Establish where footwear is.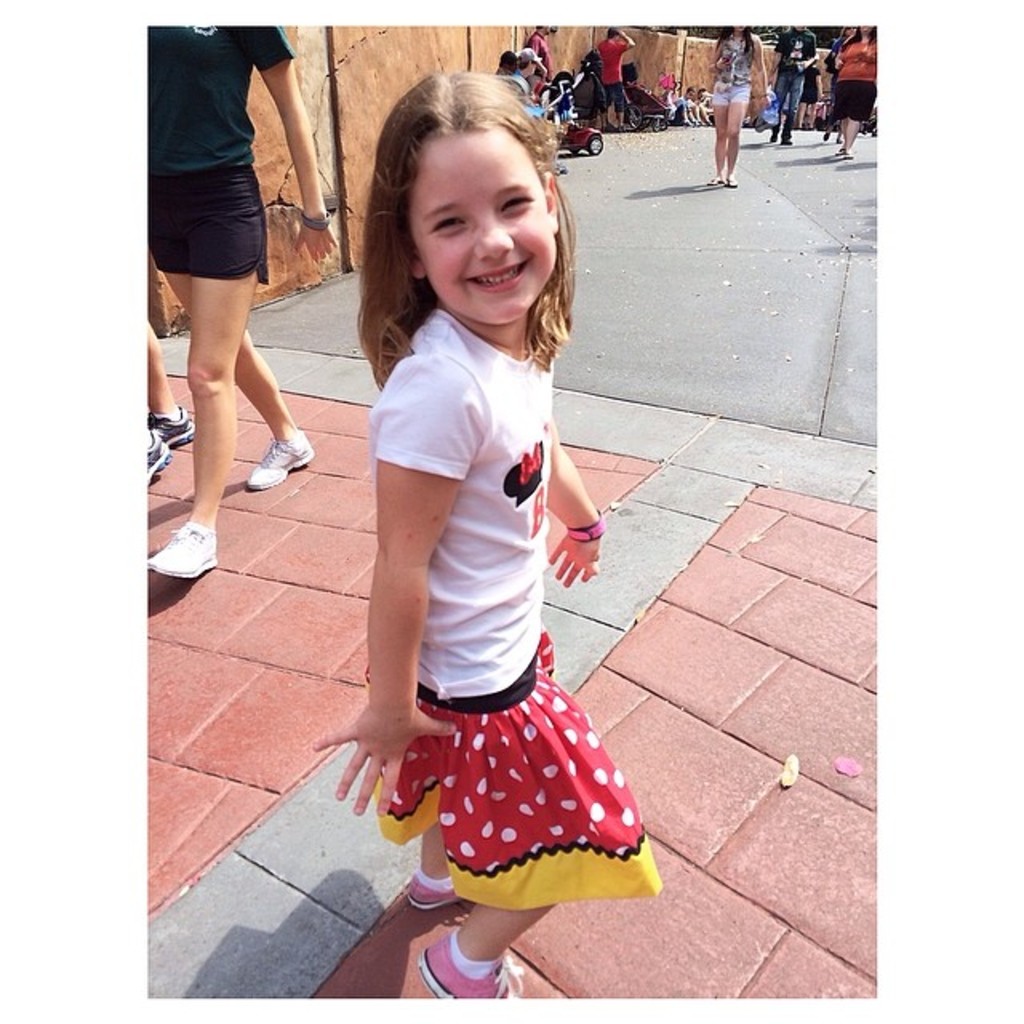
Established at <region>144, 429, 168, 496</region>.
